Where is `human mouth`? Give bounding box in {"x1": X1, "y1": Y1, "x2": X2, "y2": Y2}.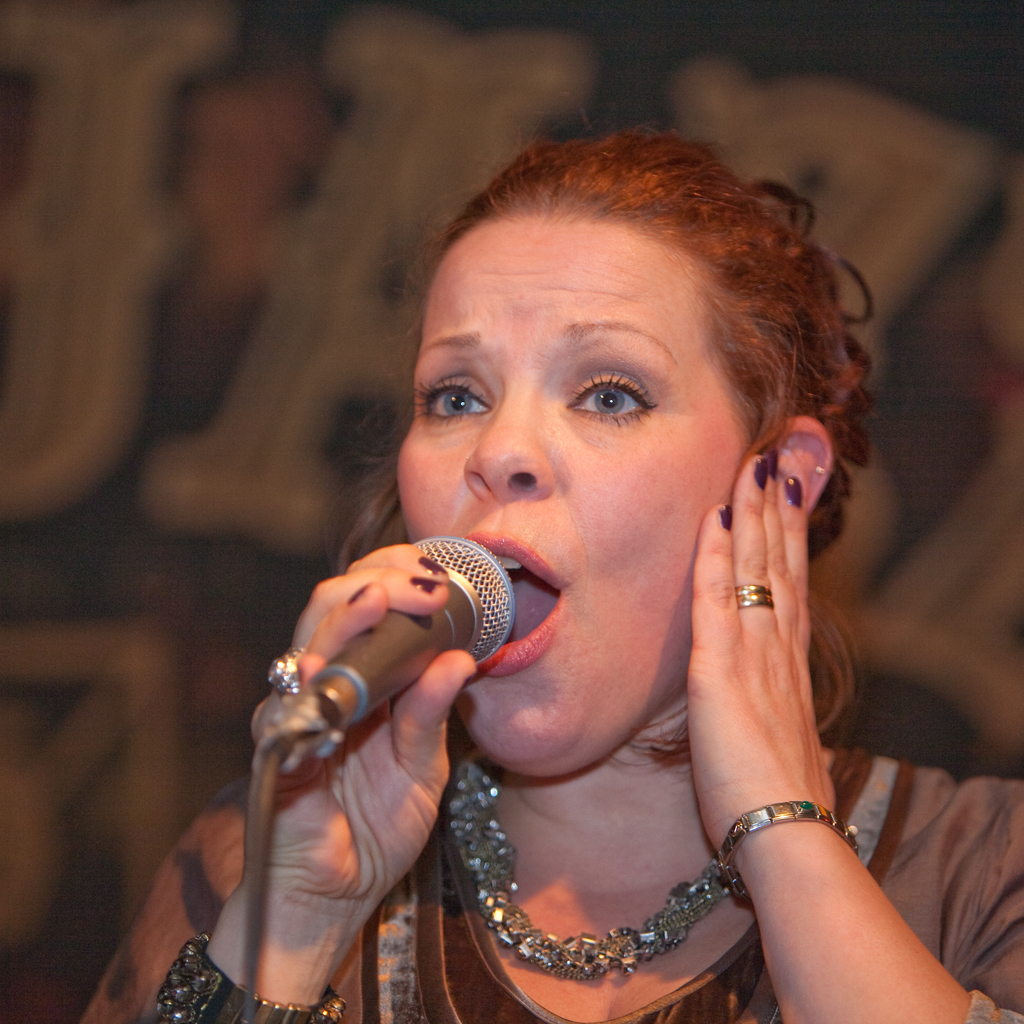
{"x1": 475, "y1": 533, "x2": 566, "y2": 678}.
